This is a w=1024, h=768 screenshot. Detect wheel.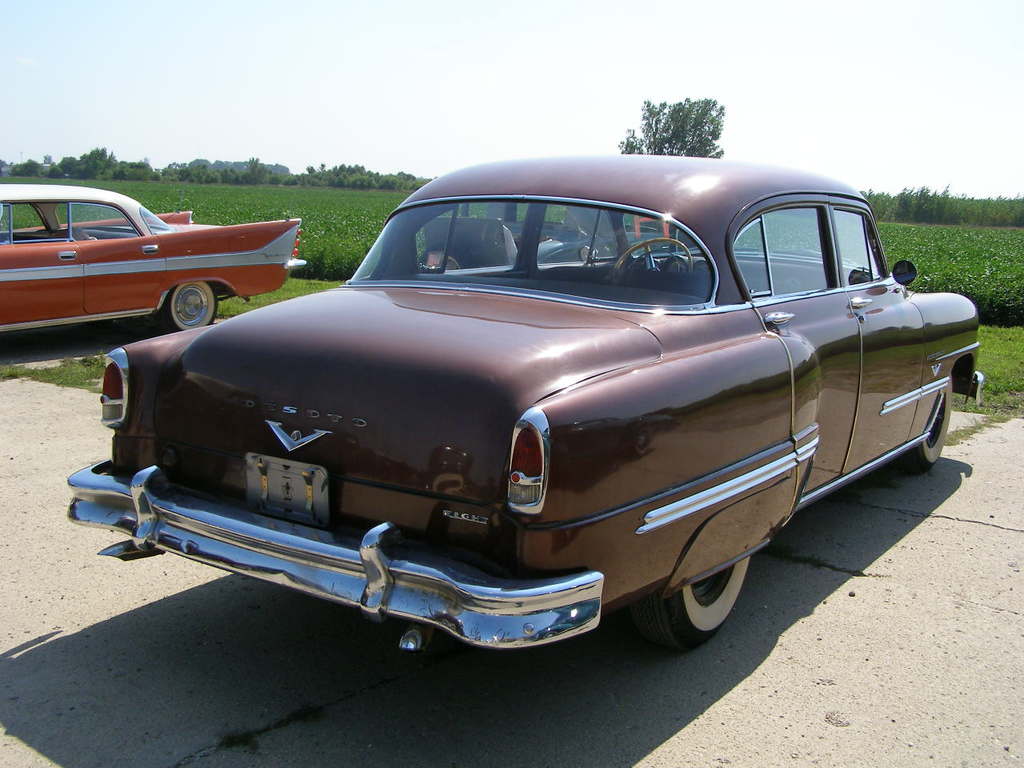
<box>157,280,220,334</box>.
